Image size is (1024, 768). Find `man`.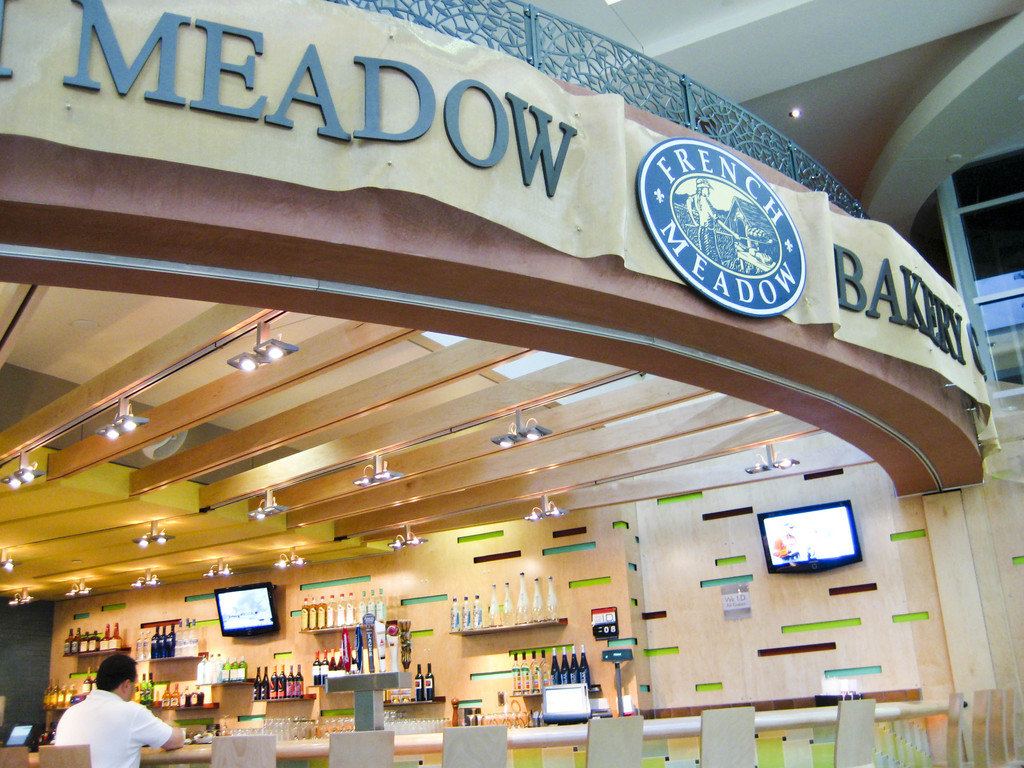
x1=54 y1=648 x2=183 y2=767.
